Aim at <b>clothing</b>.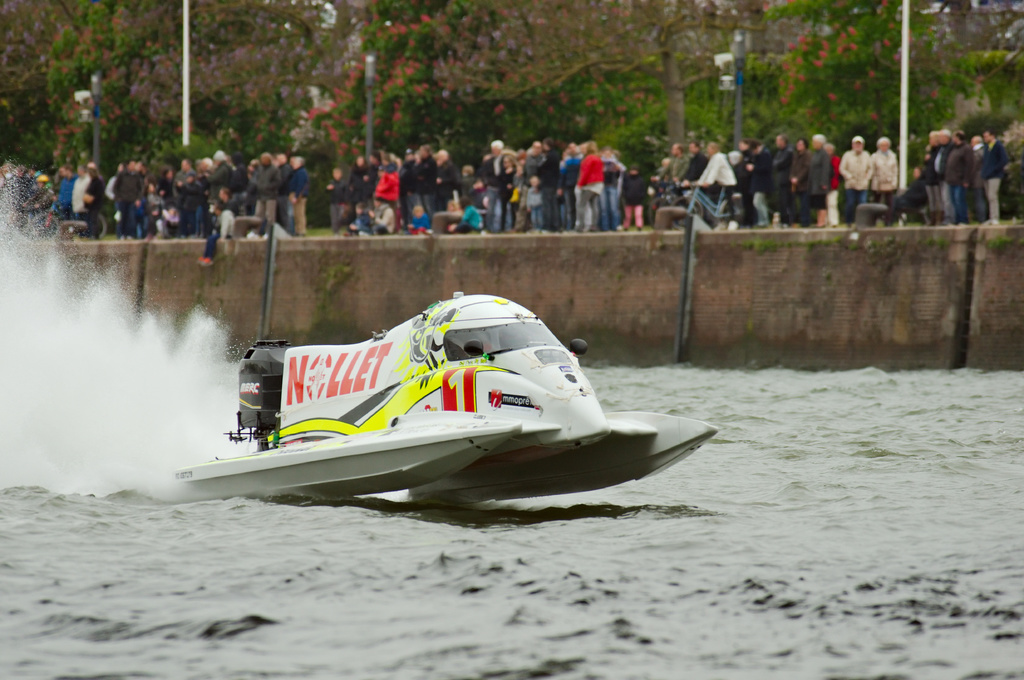
Aimed at bbox(936, 143, 968, 217).
